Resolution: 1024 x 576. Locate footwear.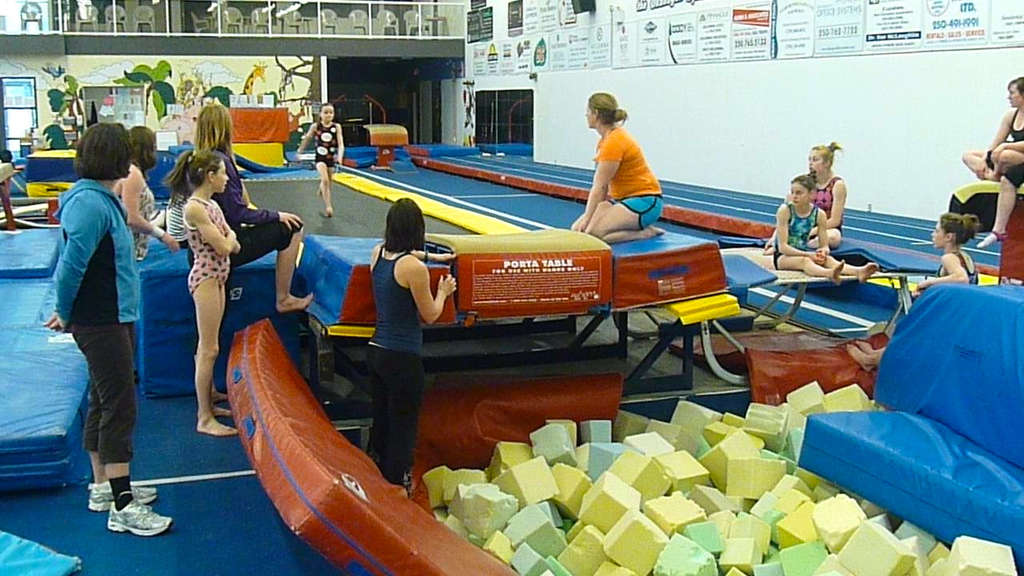
x1=84, y1=475, x2=162, y2=513.
